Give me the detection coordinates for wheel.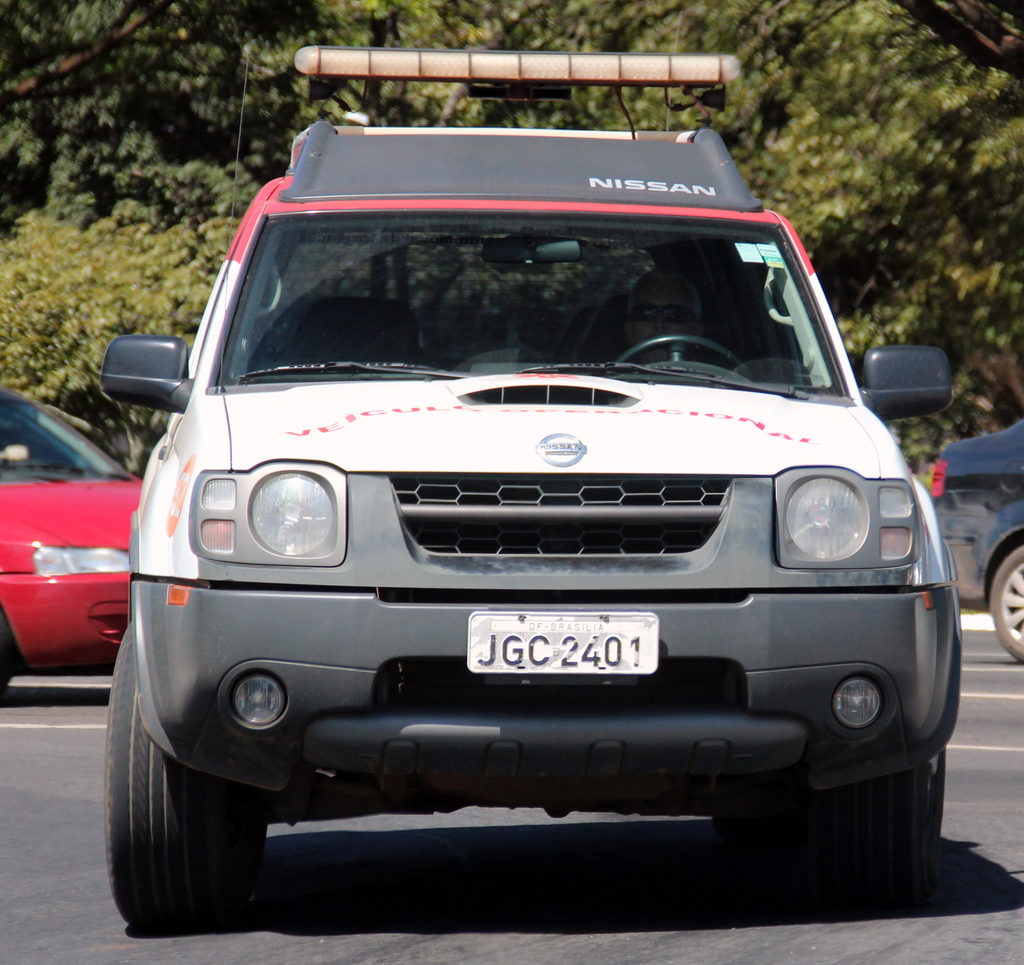
{"left": 102, "top": 620, "right": 264, "bottom": 932}.
